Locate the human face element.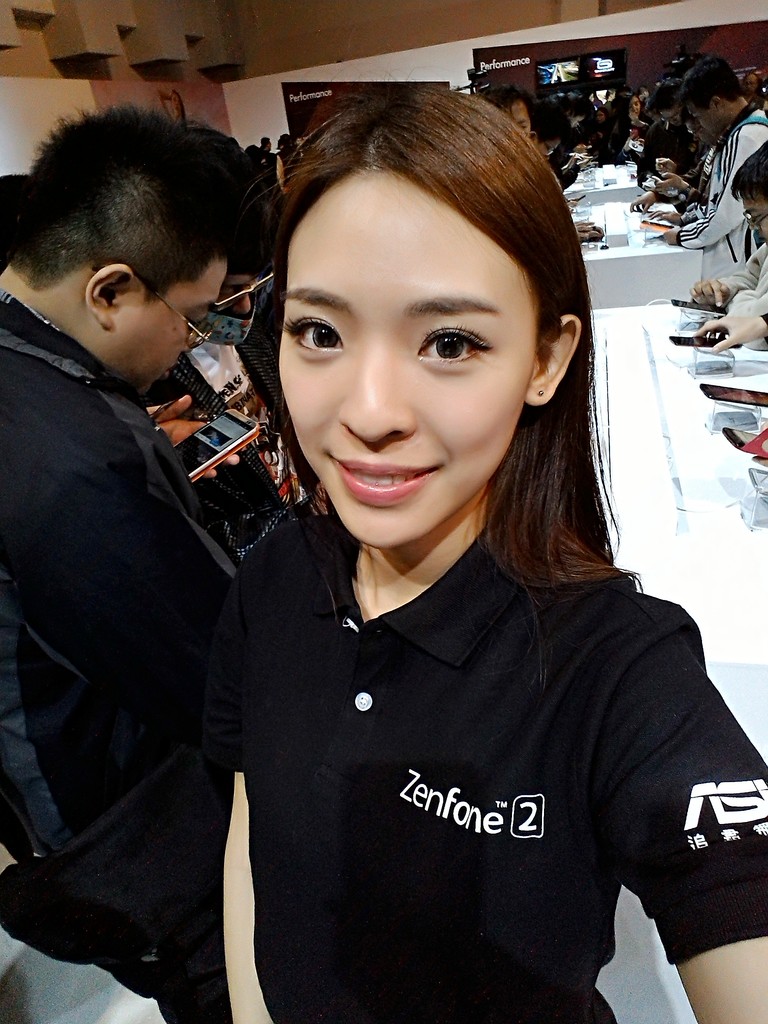
Element bbox: 504, 100, 534, 137.
